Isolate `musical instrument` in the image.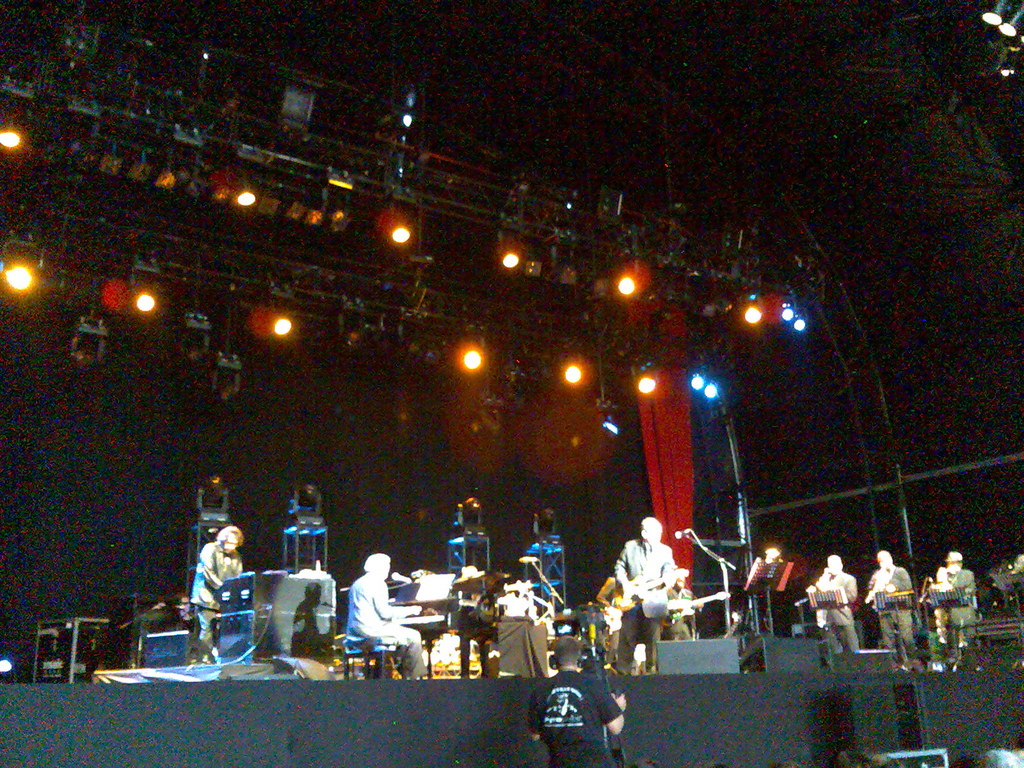
Isolated region: x1=665 y1=585 x2=737 y2=618.
